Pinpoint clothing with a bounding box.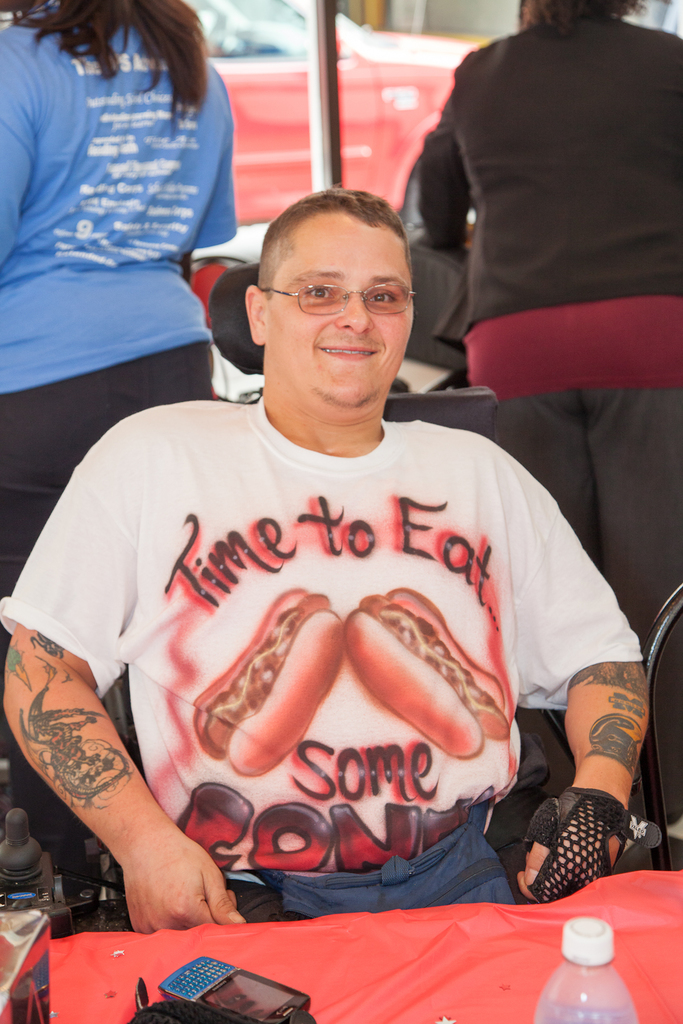
[0, 0, 219, 793].
